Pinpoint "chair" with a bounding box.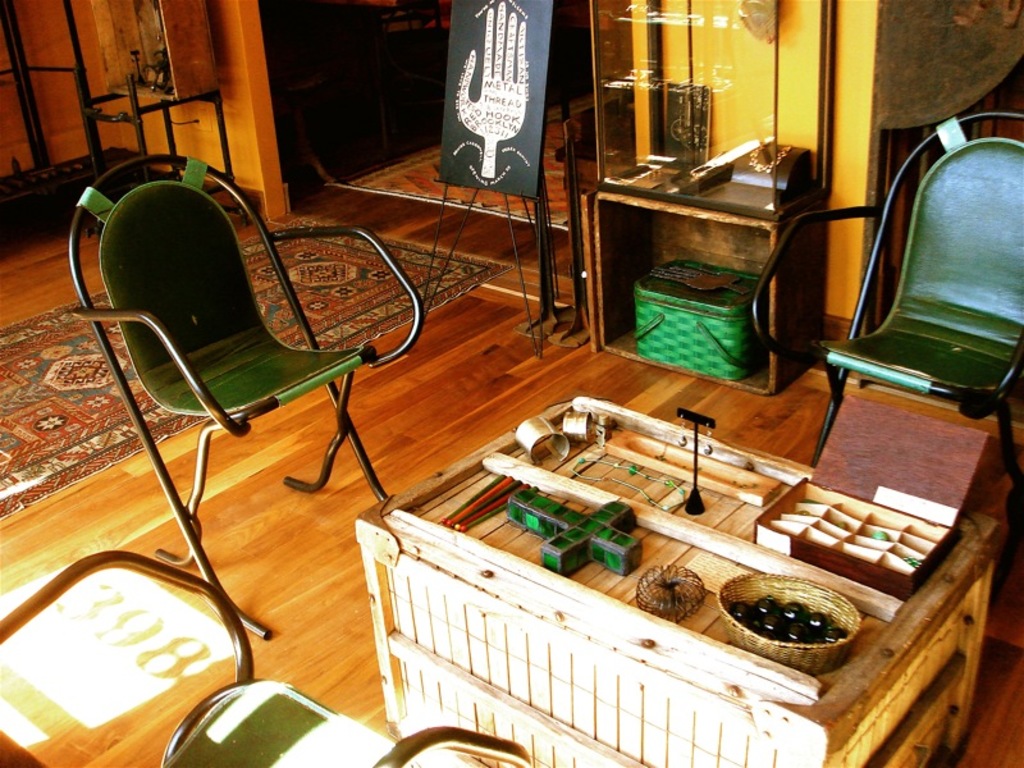
<box>746,110,1023,547</box>.
